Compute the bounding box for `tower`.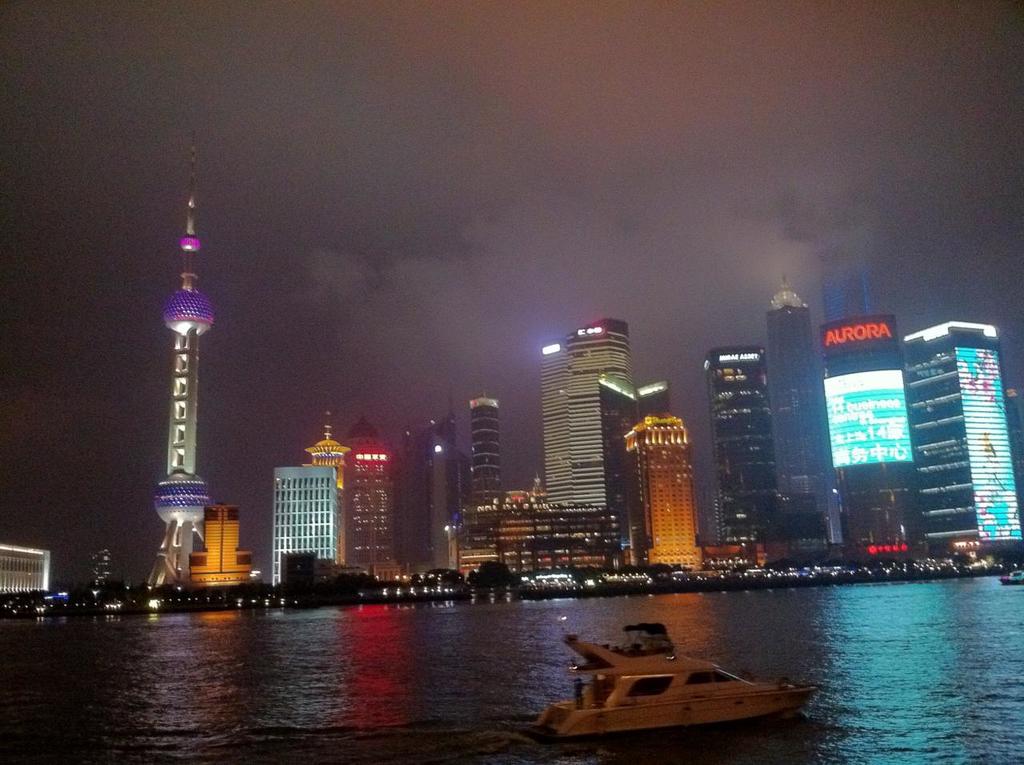
region(822, 314, 934, 557).
